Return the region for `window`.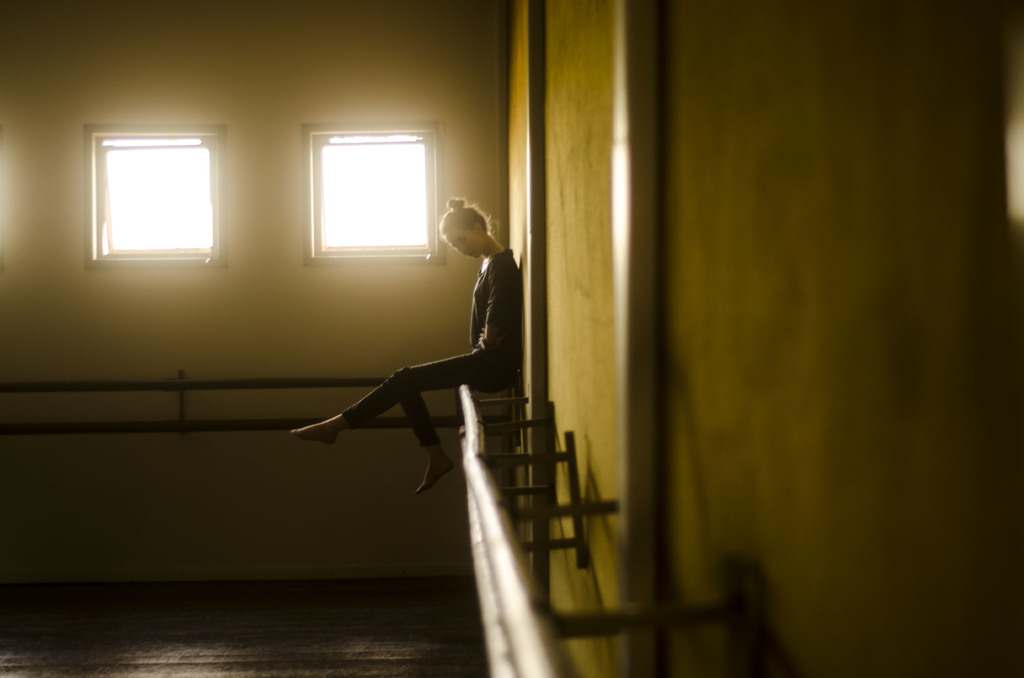
86:117:227:267.
